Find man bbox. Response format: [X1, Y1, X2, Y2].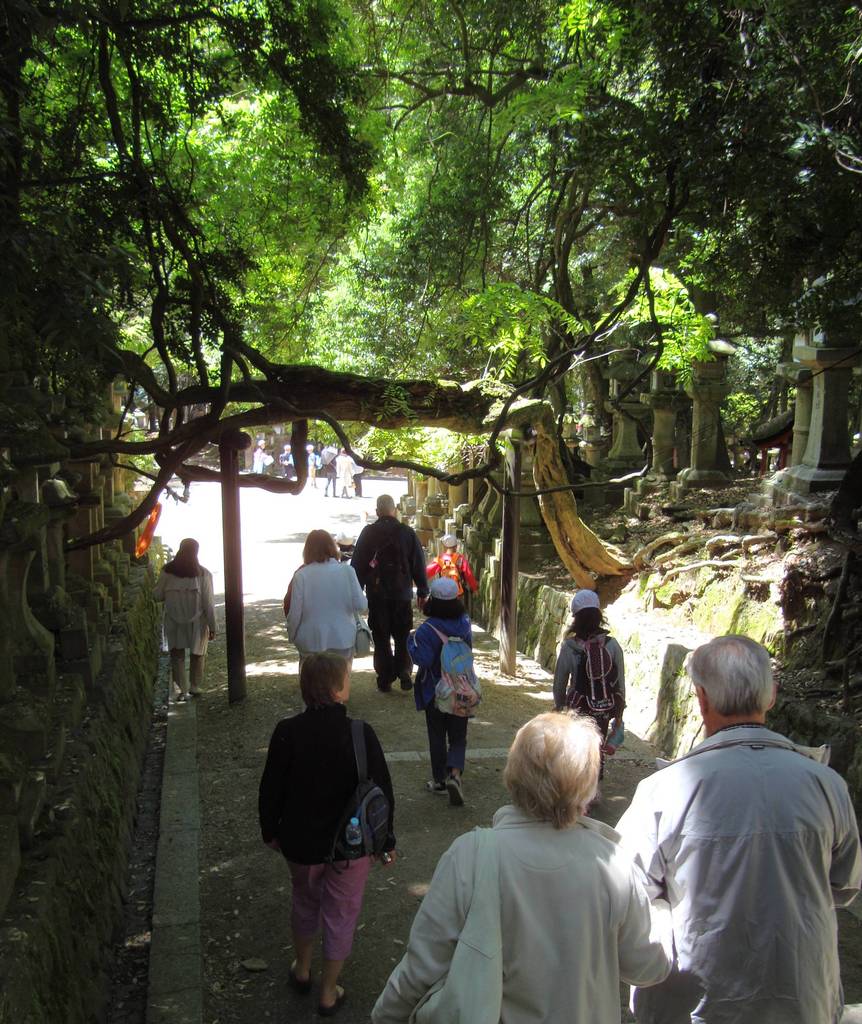
[611, 621, 849, 1021].
